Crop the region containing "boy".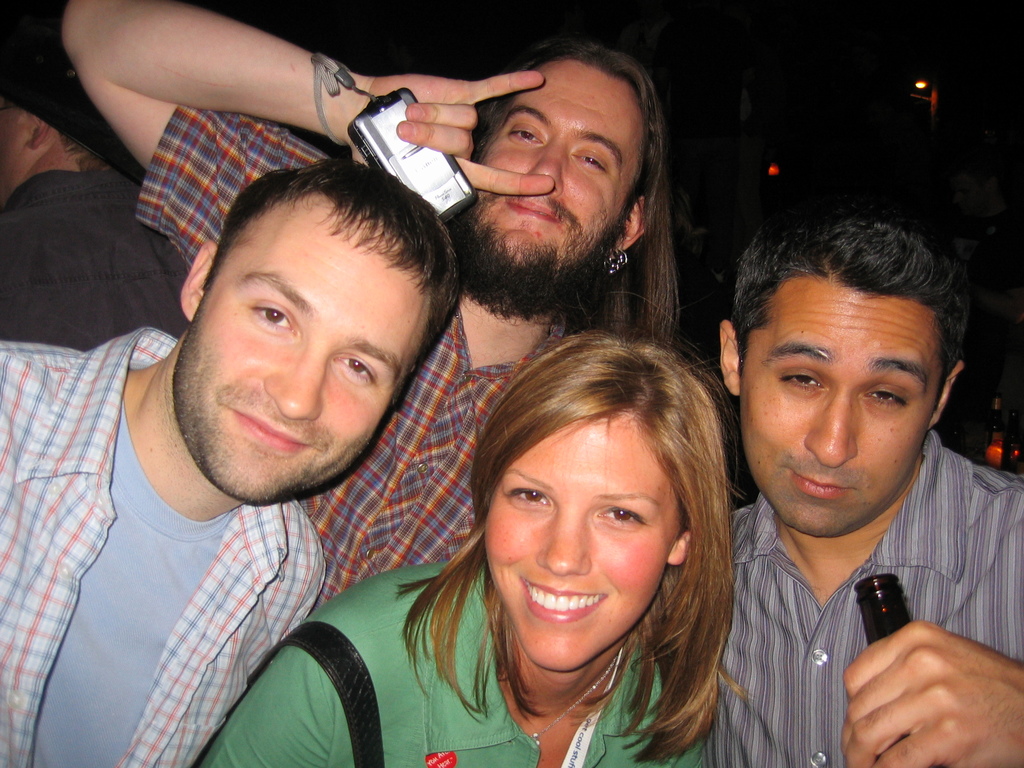
Crop region: 64/0/680/609.
